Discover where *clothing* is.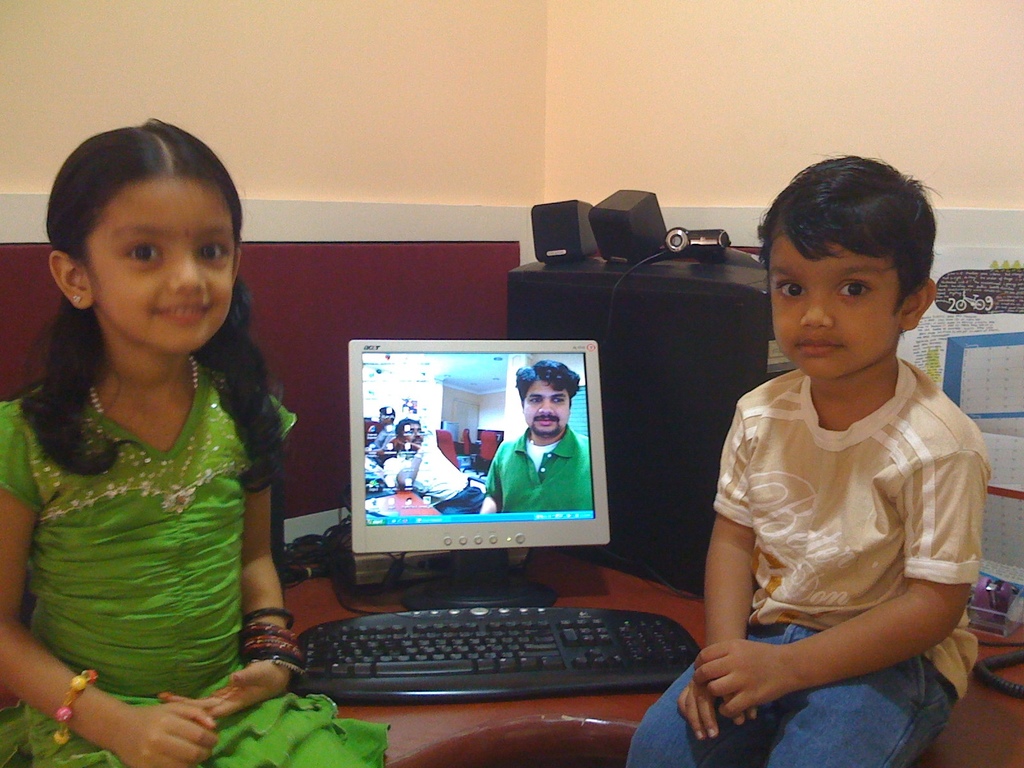
Discovered at x1=387 y1=417 x2=484 y2=516.
